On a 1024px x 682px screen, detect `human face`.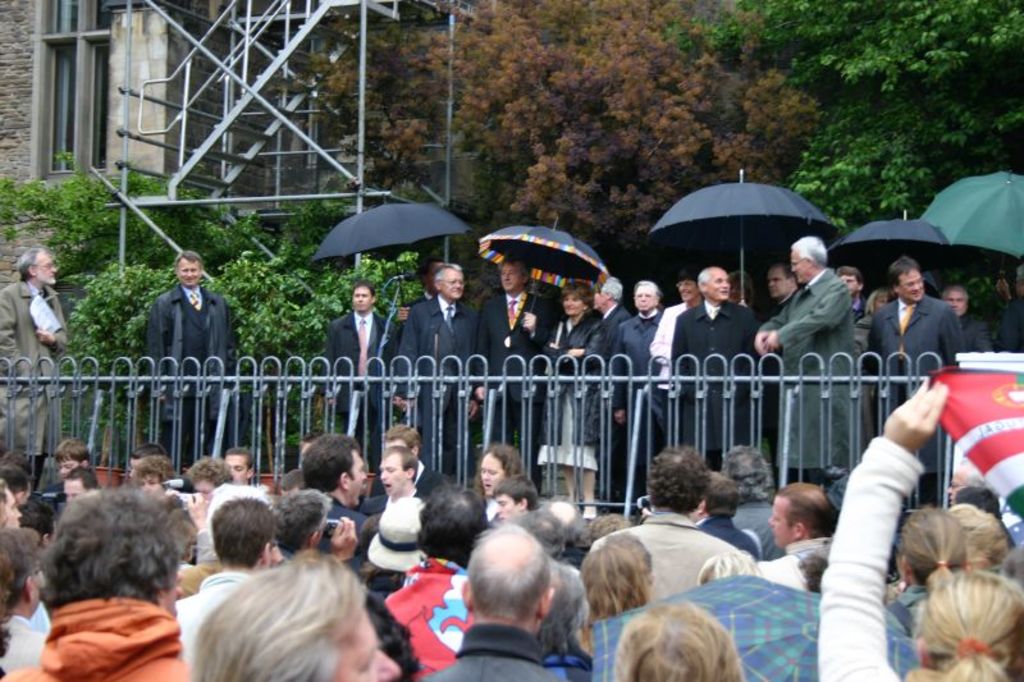
[346,454,367,507].
